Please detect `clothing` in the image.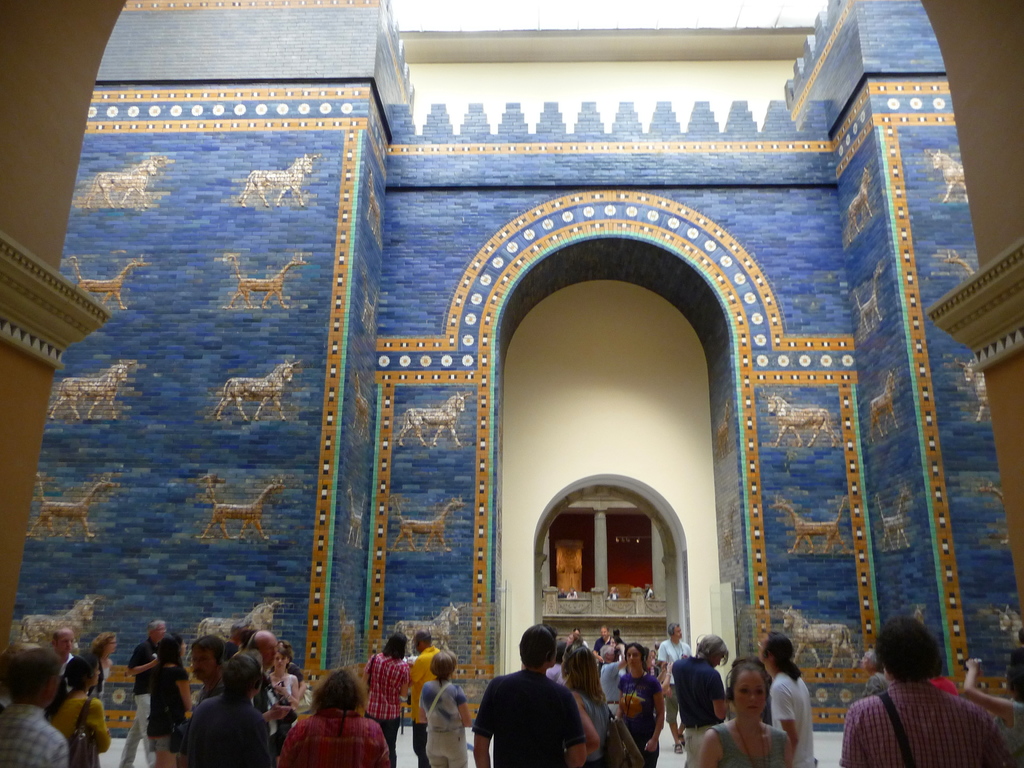
595, 634, 612, 654.
